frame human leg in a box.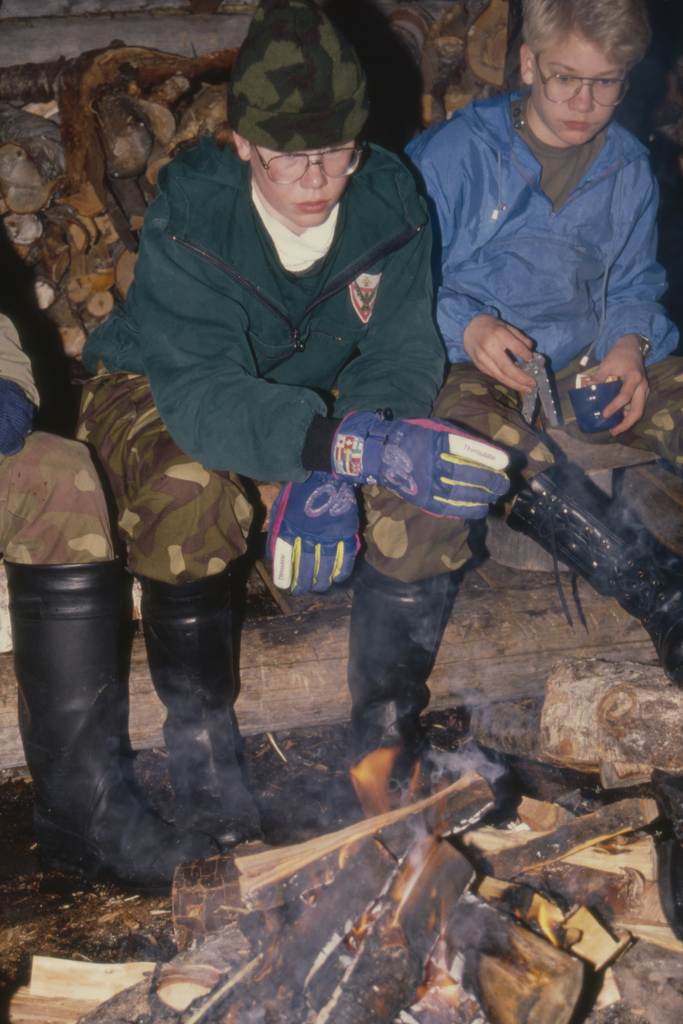
x1=124 y1=470 x2=244 y2=846.
